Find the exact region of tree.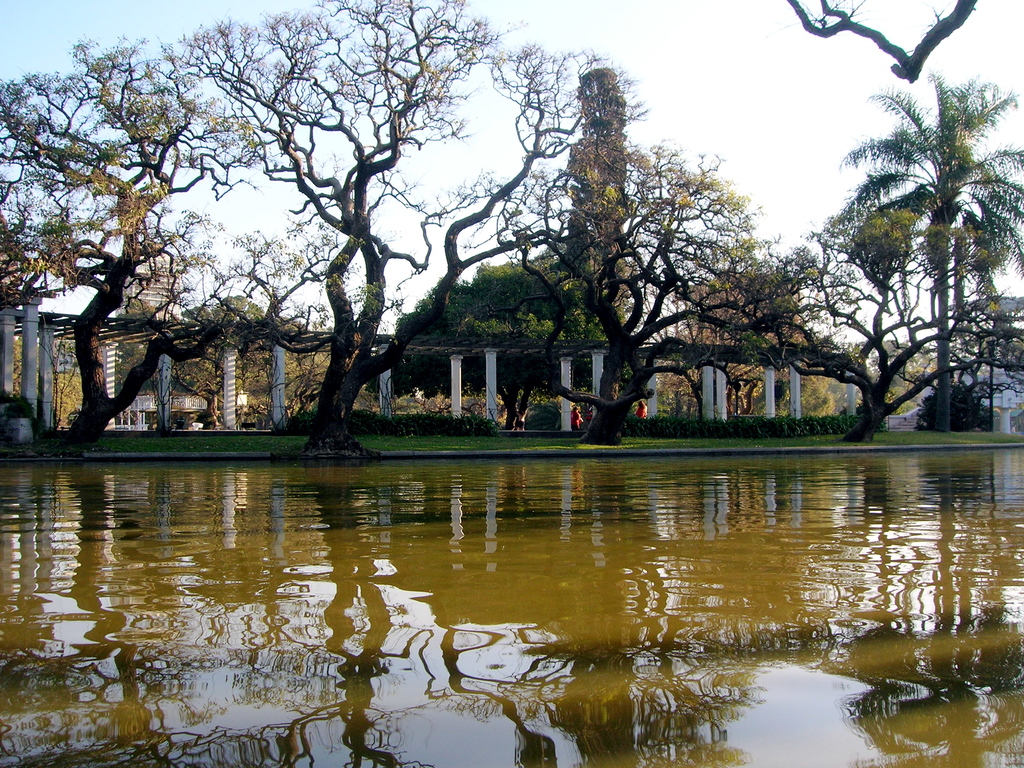
Exact region: bbox=(652, 262, 812, 416).
